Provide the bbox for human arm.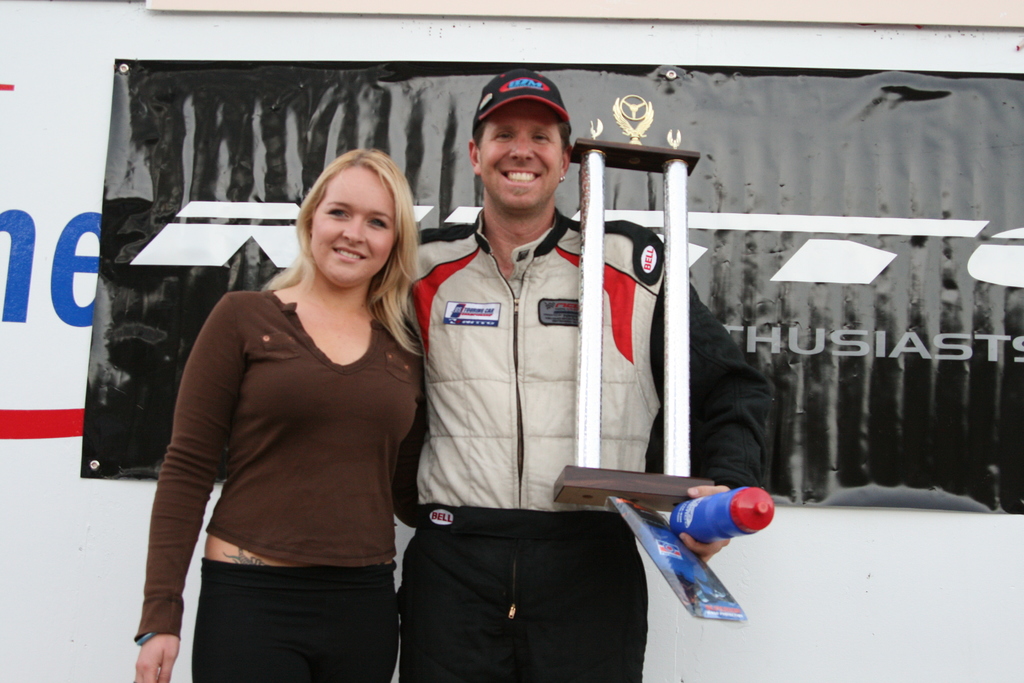
650,234,783,565.
